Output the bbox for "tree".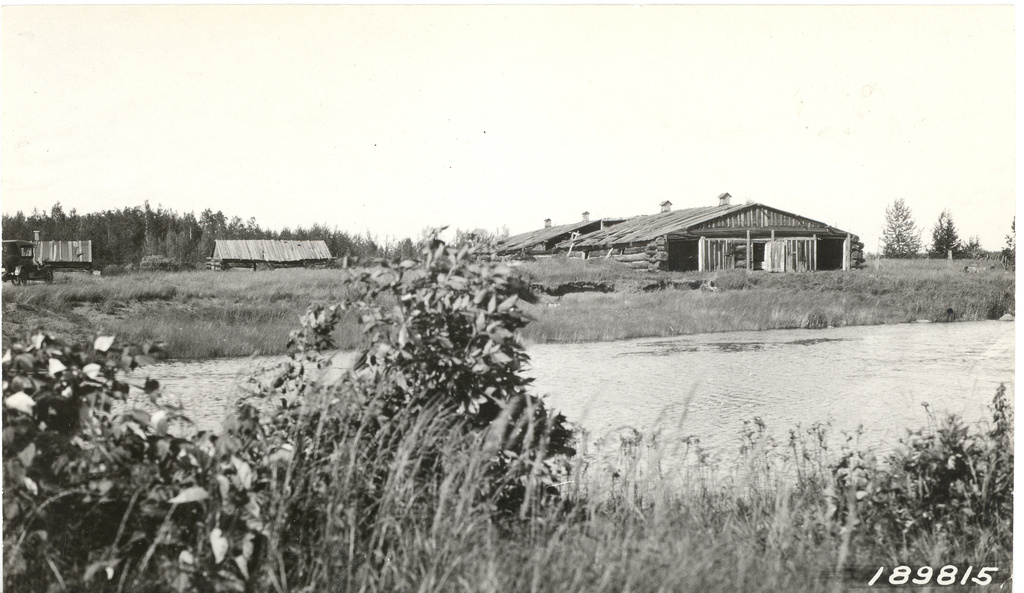
[x1=879, y1=195, x2=916, y2=255].
